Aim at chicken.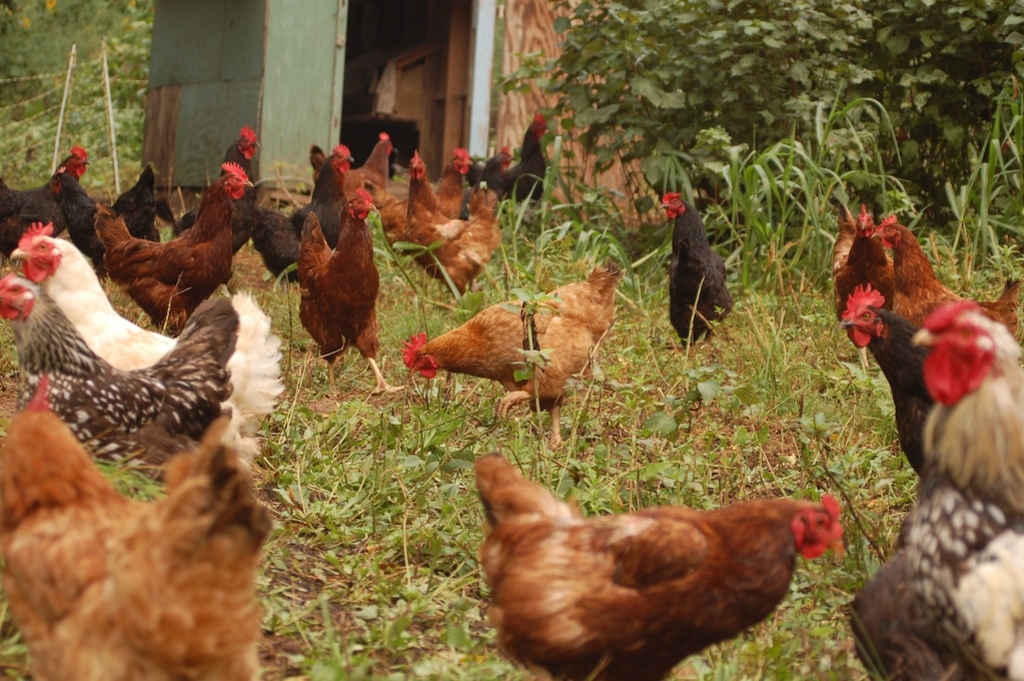
Aimed at detection(827, 196, 899, 378).
